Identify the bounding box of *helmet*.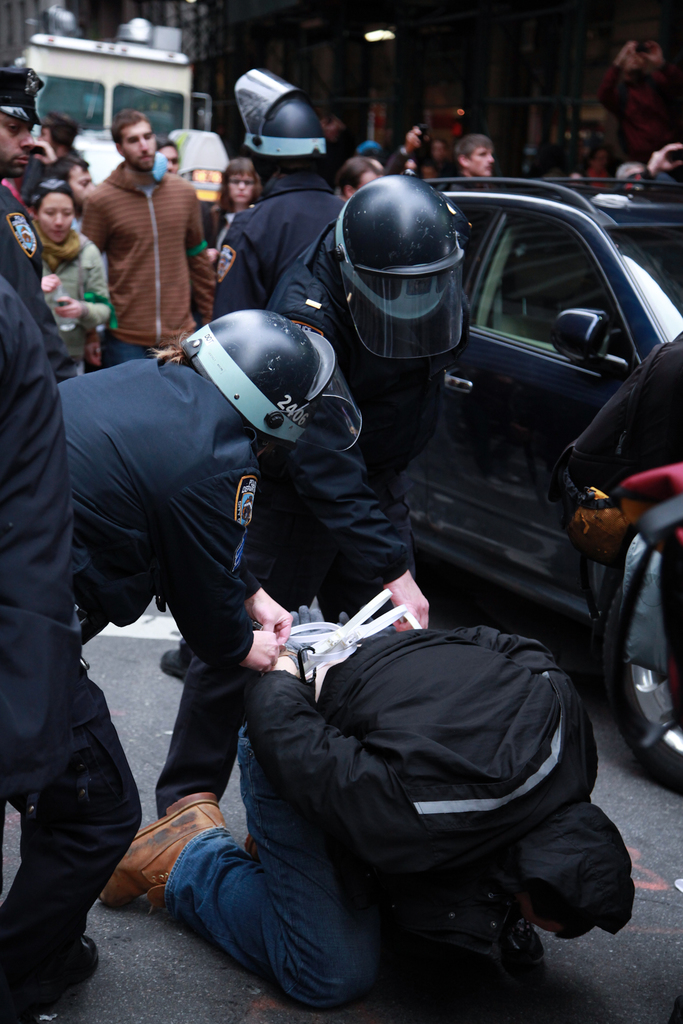
[175,302,371,458].
